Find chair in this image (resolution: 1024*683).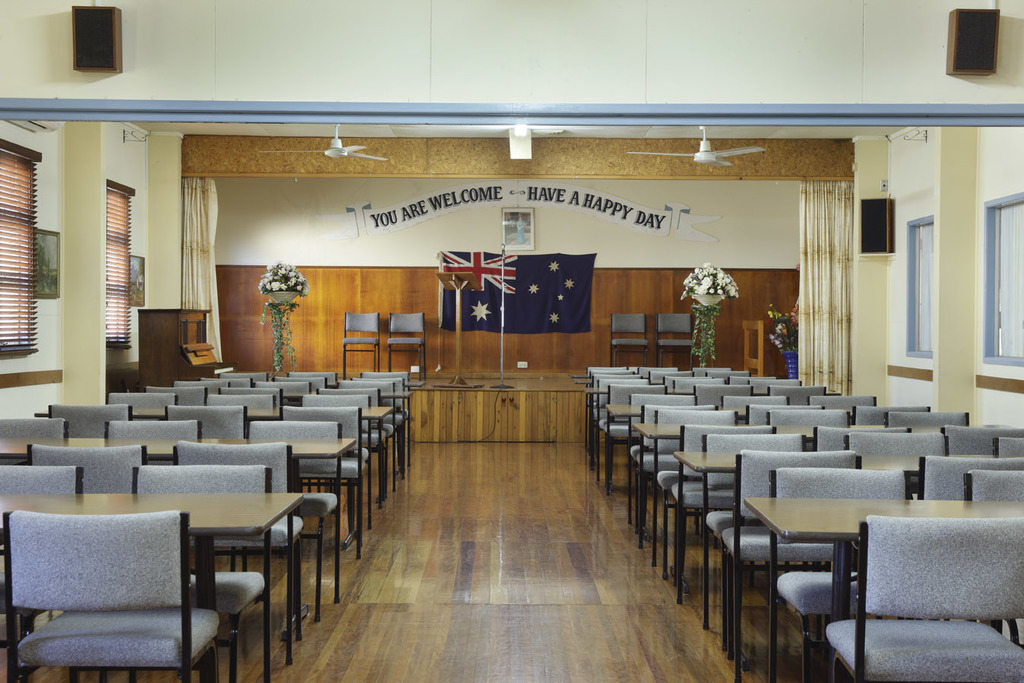
select_region(651, 409, 741, 577).
